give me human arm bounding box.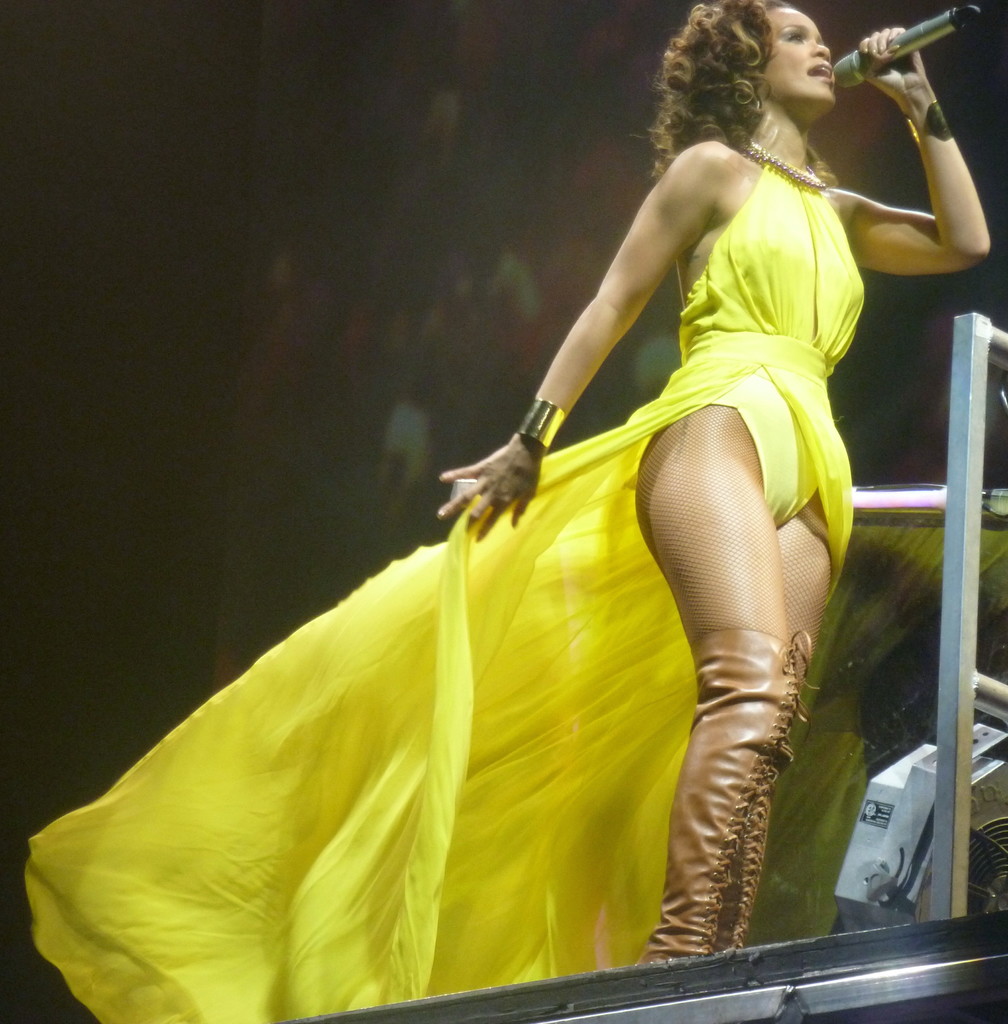
box(821, 63, 997, 313).
